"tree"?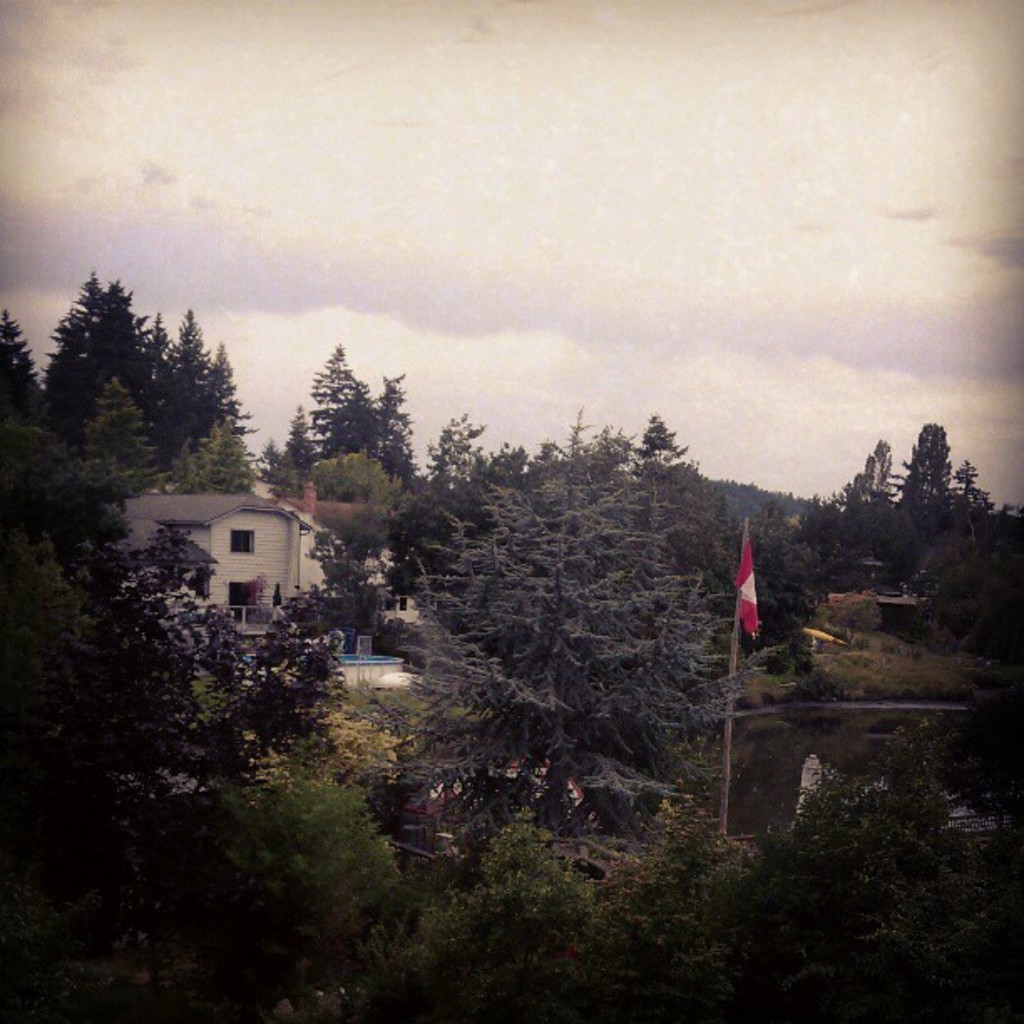
locate(741, 719, 1022, 1022)
